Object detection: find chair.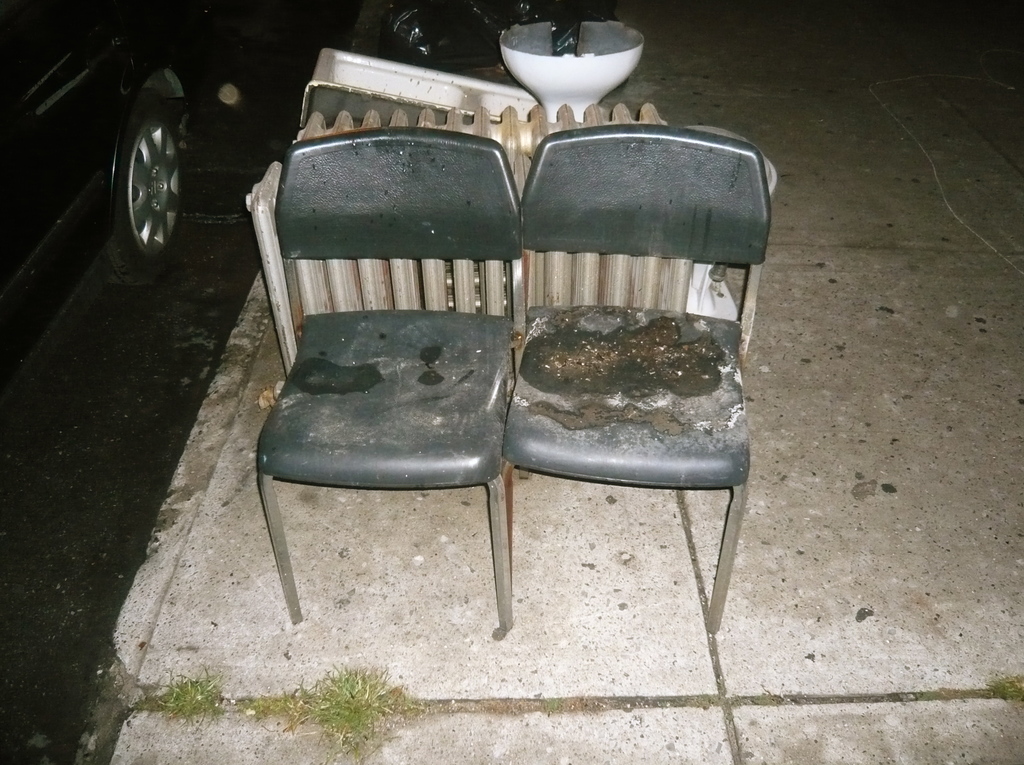
x1=493 y1=118 x2=774 y2=643.
